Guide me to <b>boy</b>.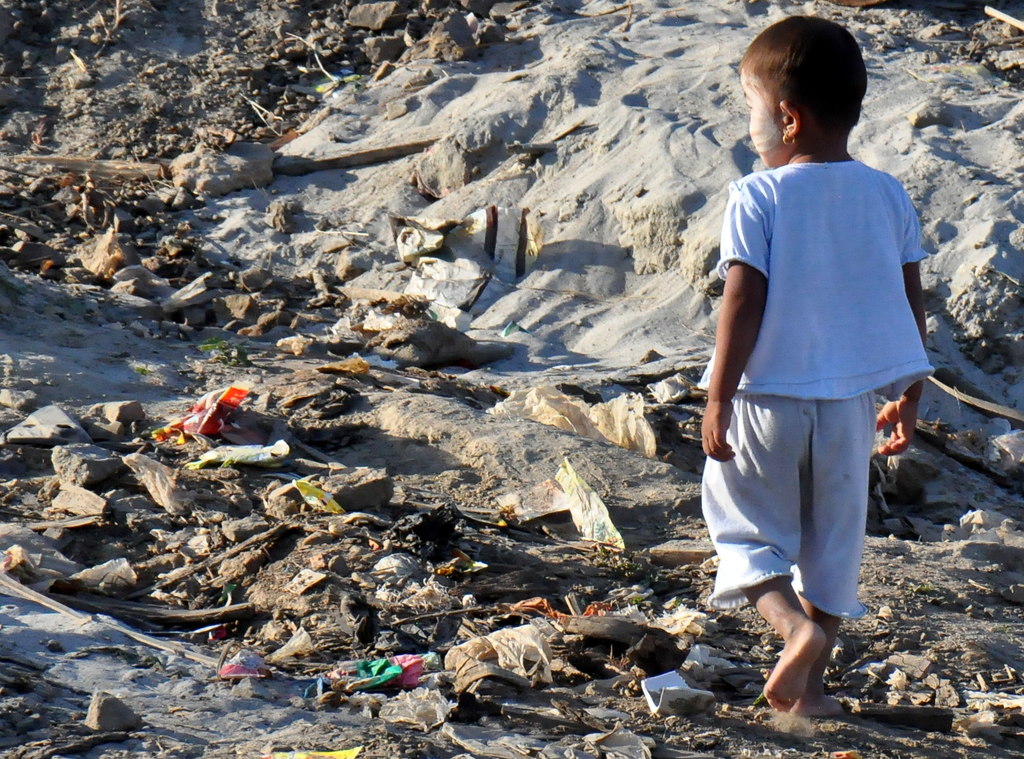
Guidance: [695, 8, 933, 726].
